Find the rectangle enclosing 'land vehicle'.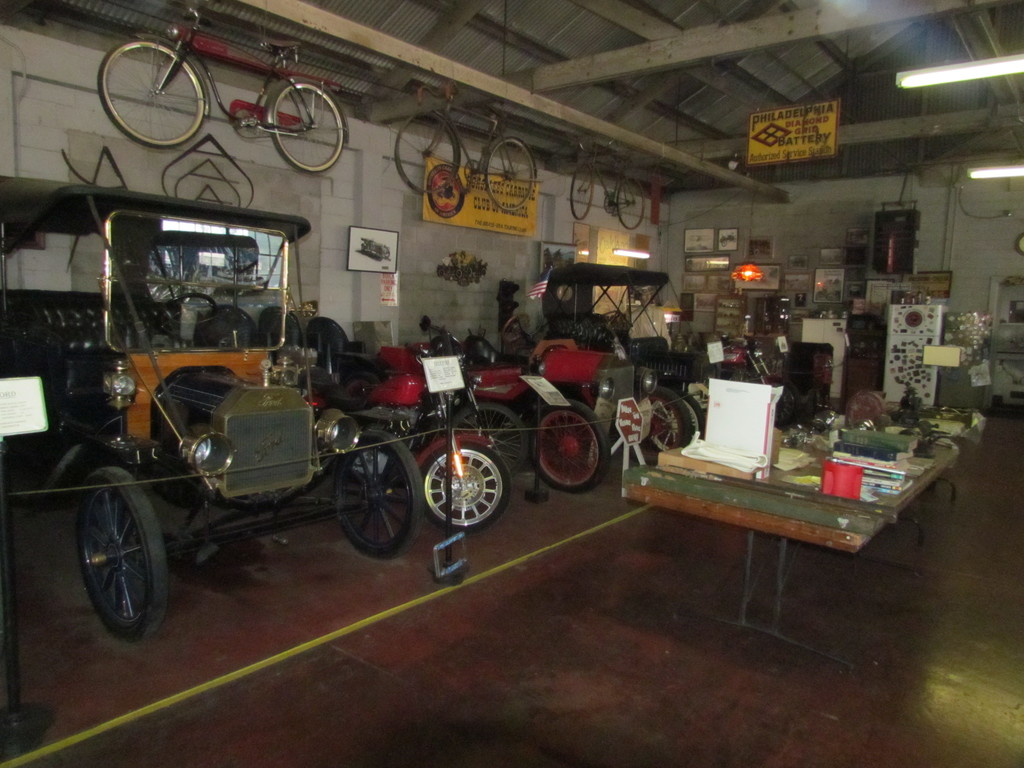
96, 1, 350, 173.
